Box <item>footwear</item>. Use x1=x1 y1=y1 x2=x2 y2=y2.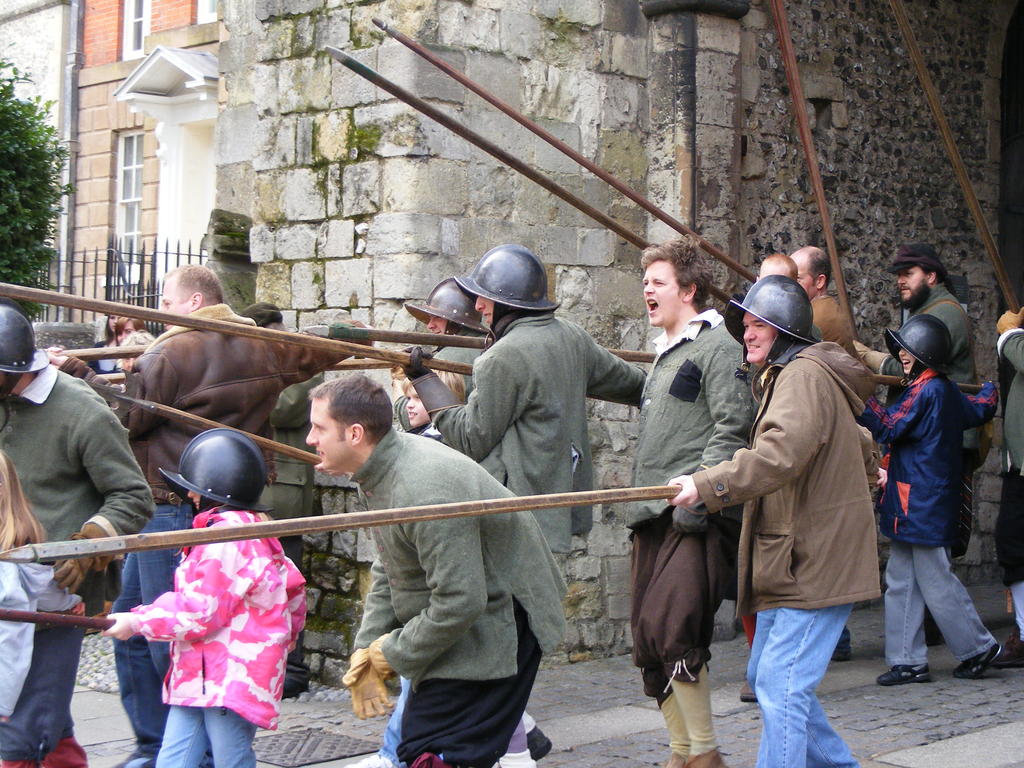
x1=735 y1=680 x2=761 y2=703.
